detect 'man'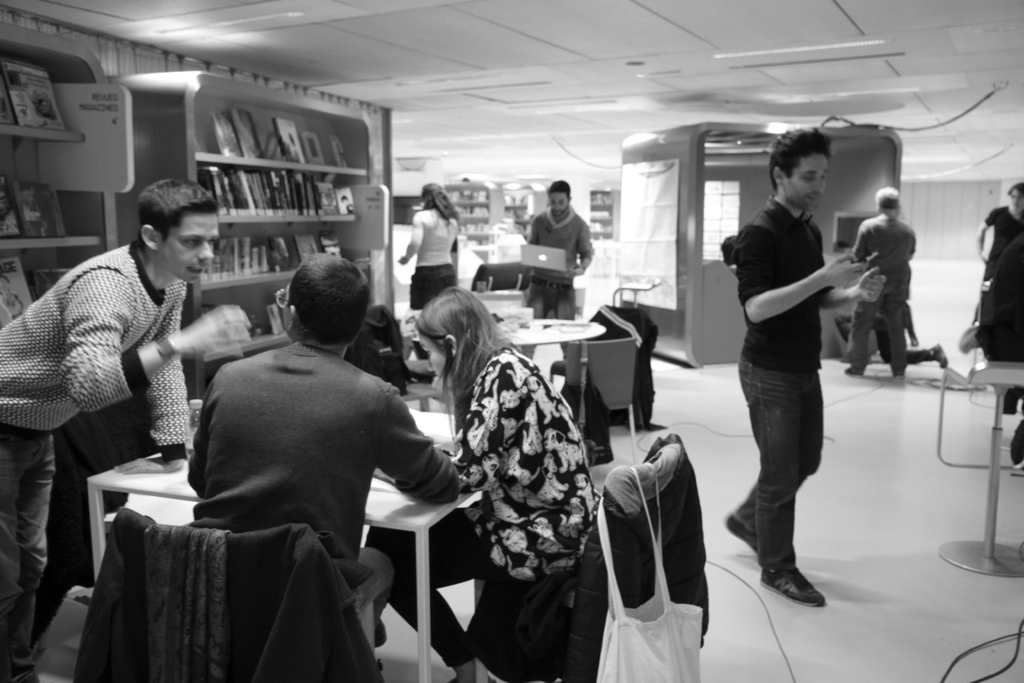
crop(527, 179, 593, 357)
